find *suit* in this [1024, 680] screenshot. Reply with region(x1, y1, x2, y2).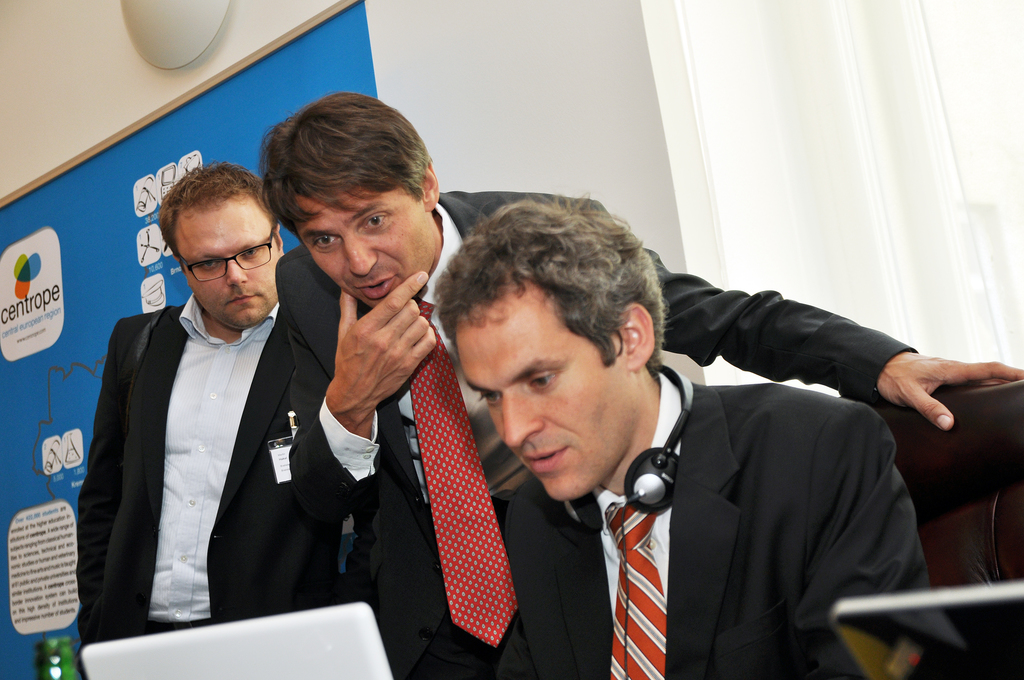
region(278, 190, 916, 679).
